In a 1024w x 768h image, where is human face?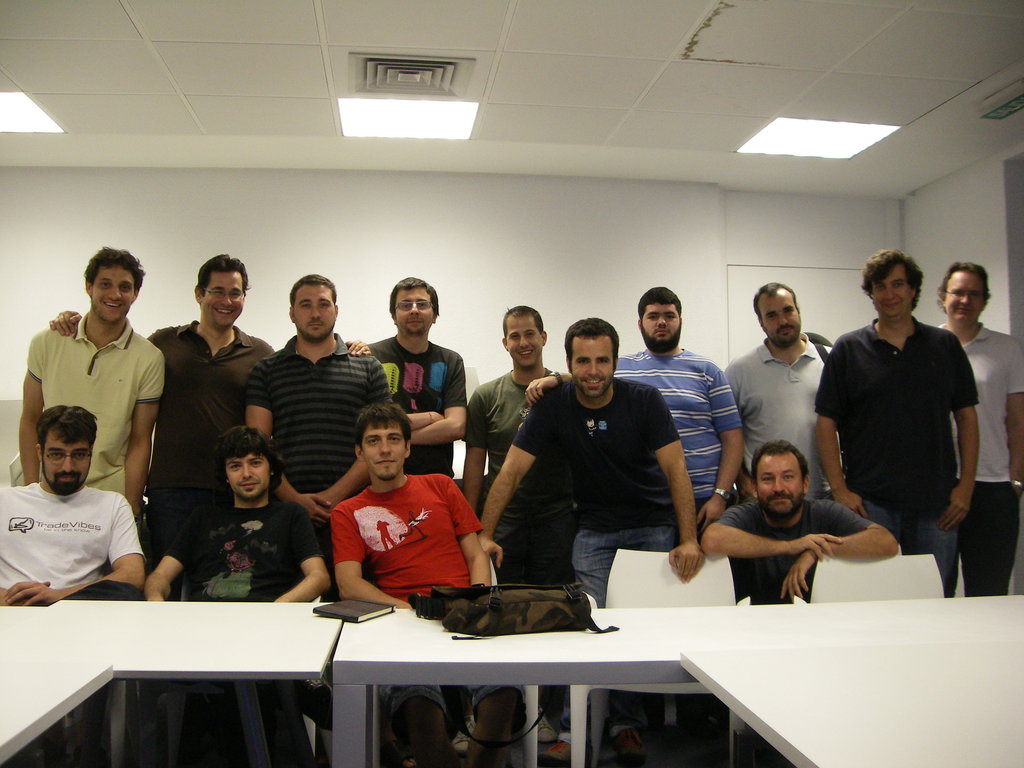
pyautogui.locateOnScreen(763, 283, 800, 336).
